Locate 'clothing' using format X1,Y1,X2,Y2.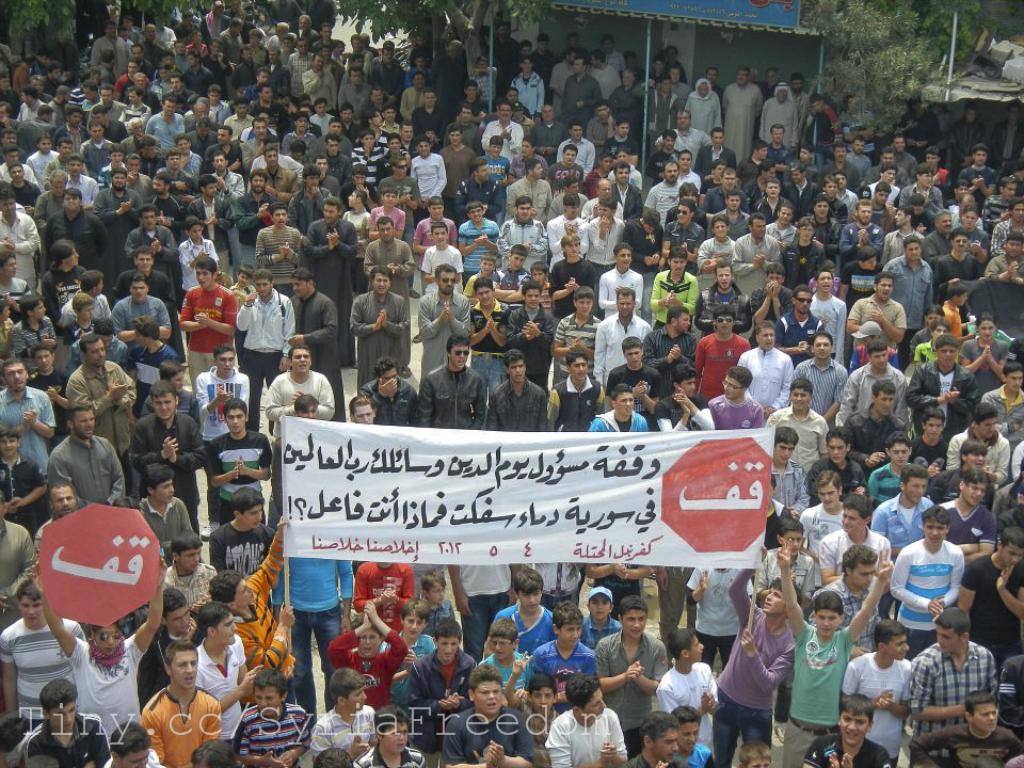
691,333,750,396.
